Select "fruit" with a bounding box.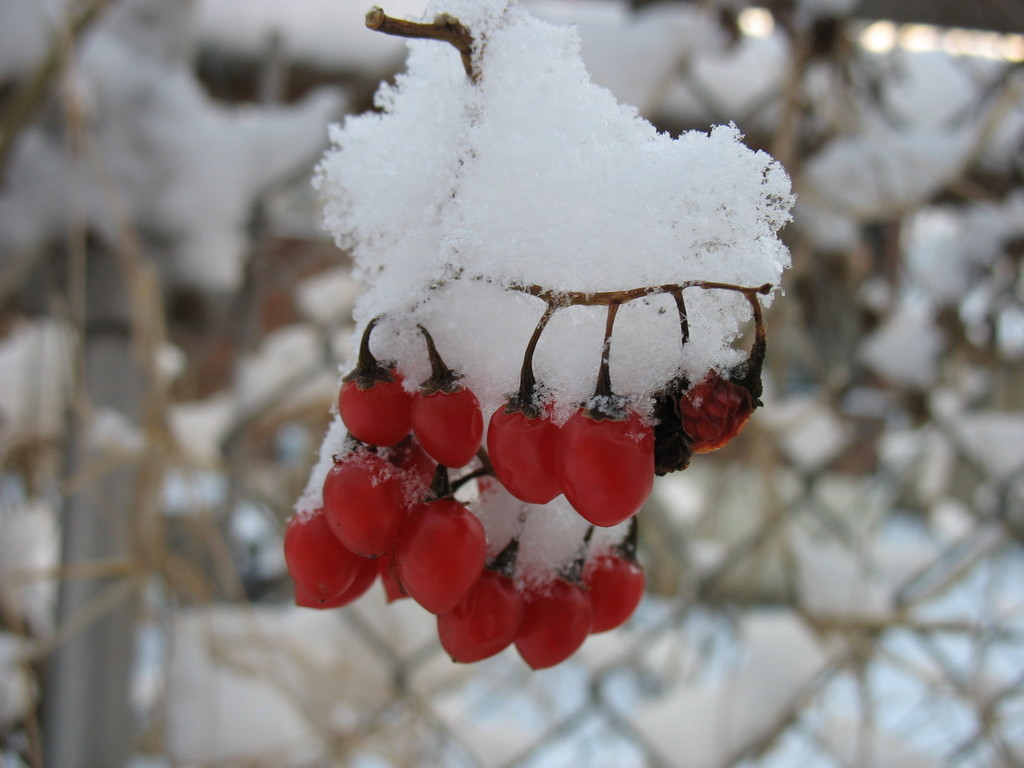
bbox(488, 397, 562, 503).
